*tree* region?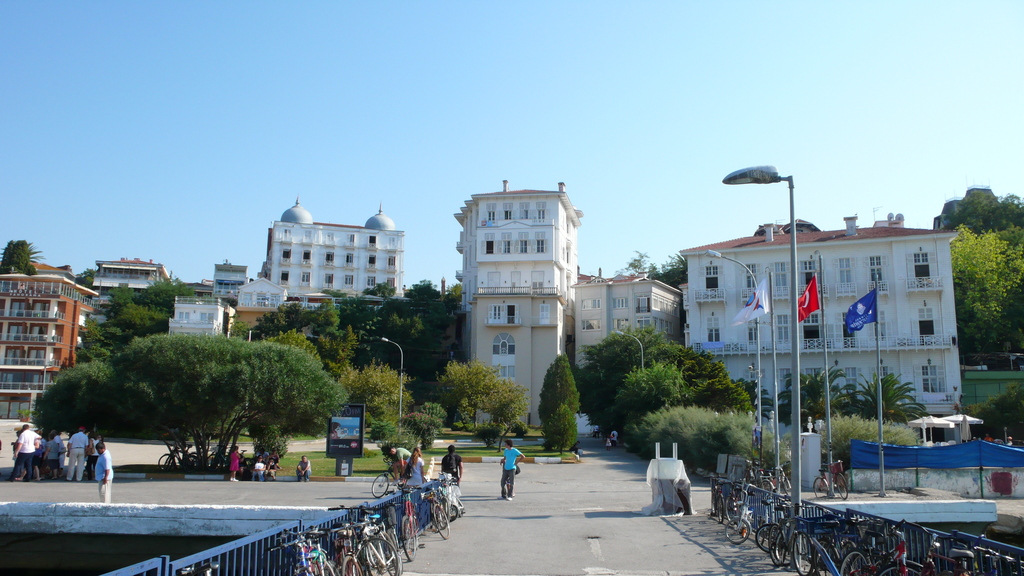
Rect(255, 285, 472, 412)
